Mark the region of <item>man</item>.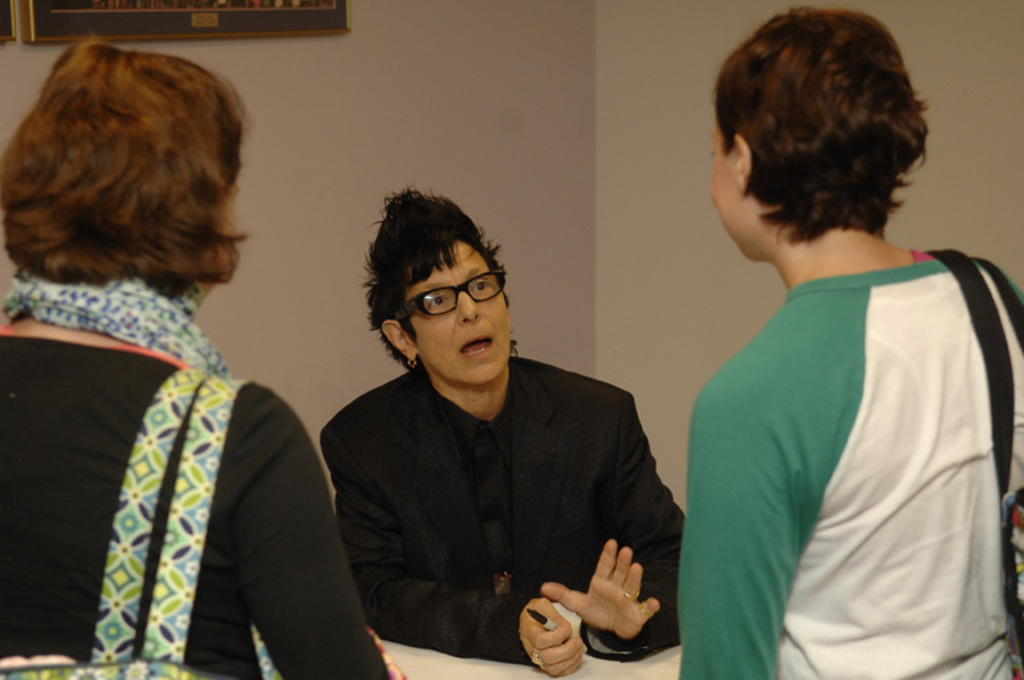
Region: <region>309, 220, 687, 675</region>.
